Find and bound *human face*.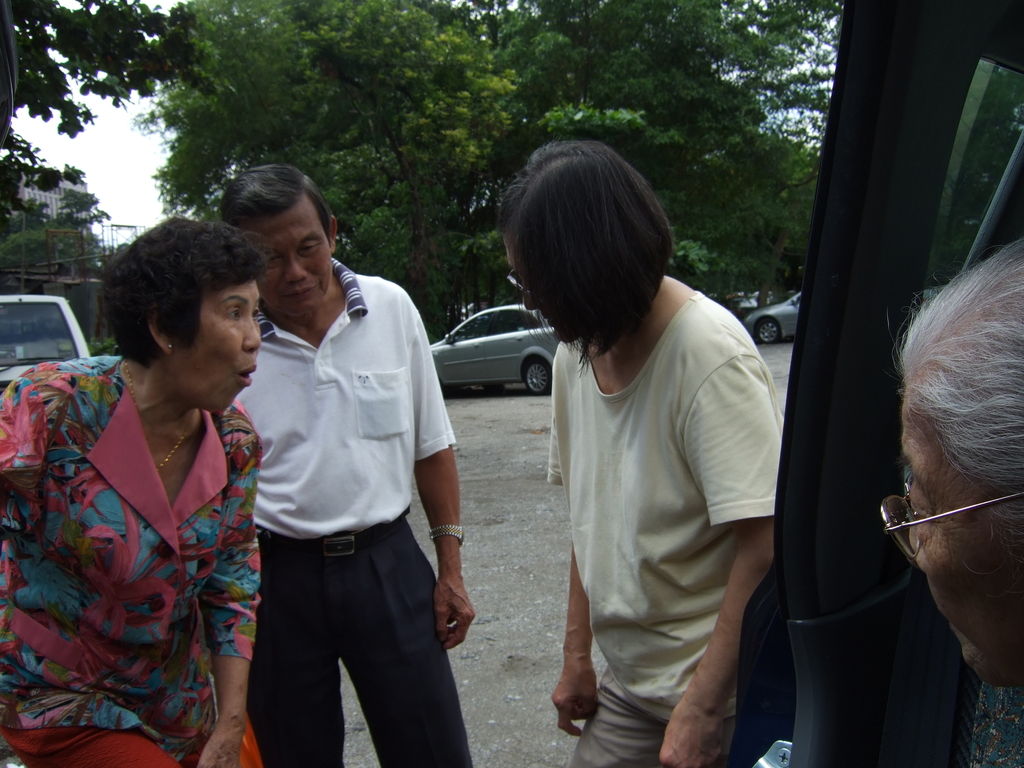
Bound: <bbox>497, 230, 580, 347</bbox>.
